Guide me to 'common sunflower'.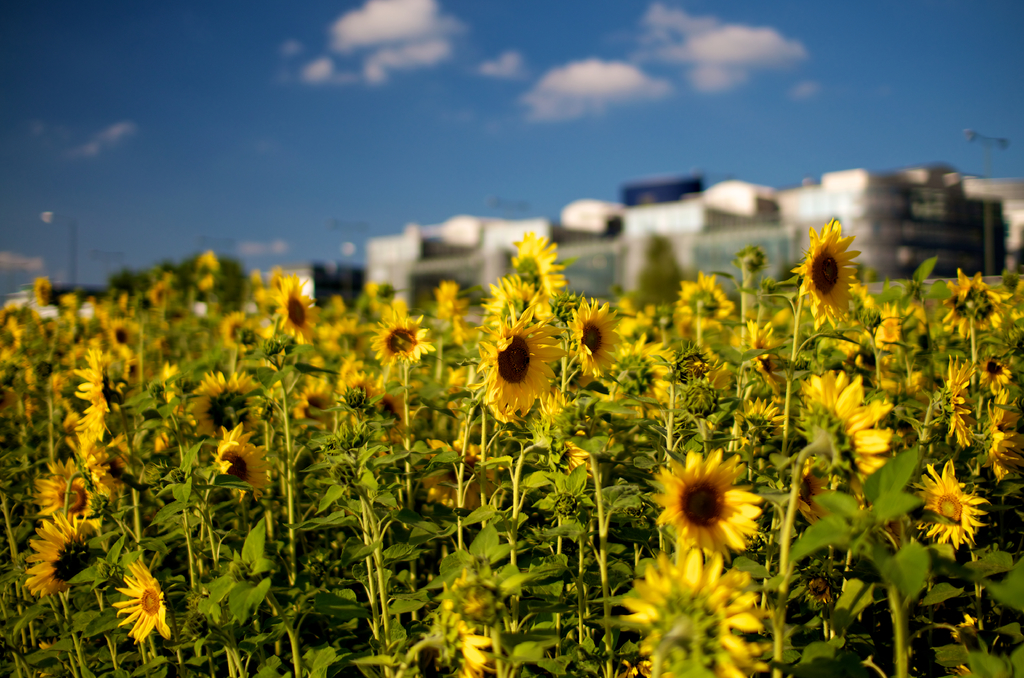
Guidance: 914,462,977,544.
